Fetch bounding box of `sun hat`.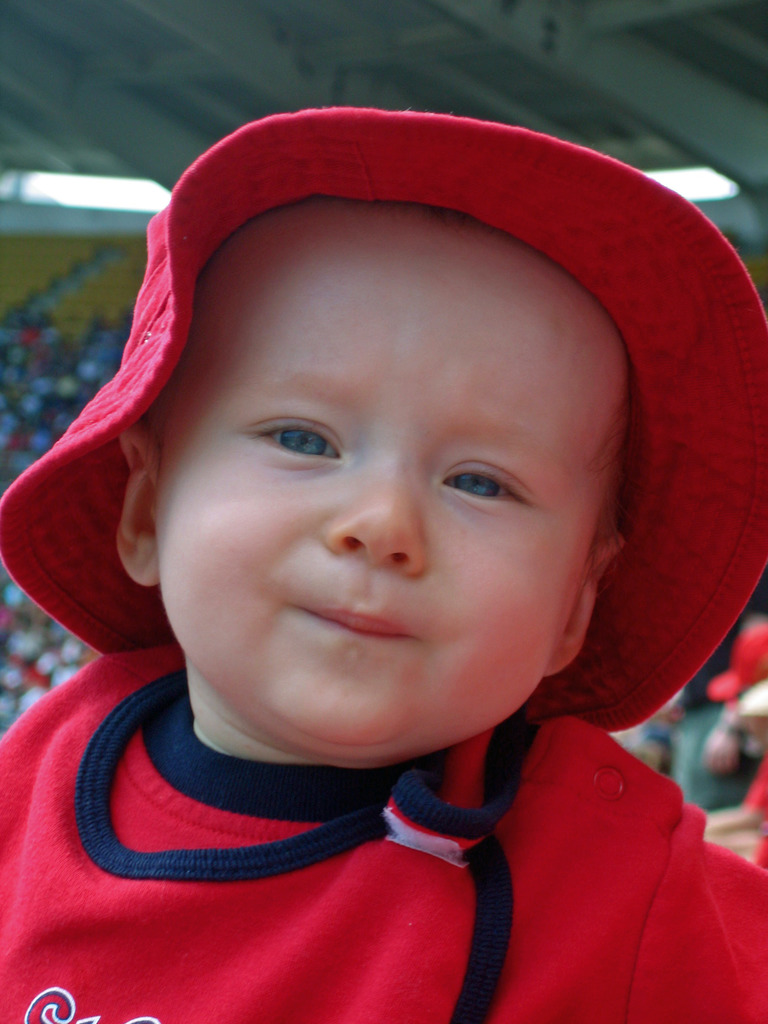
Bbox: 728,671,767,719.
